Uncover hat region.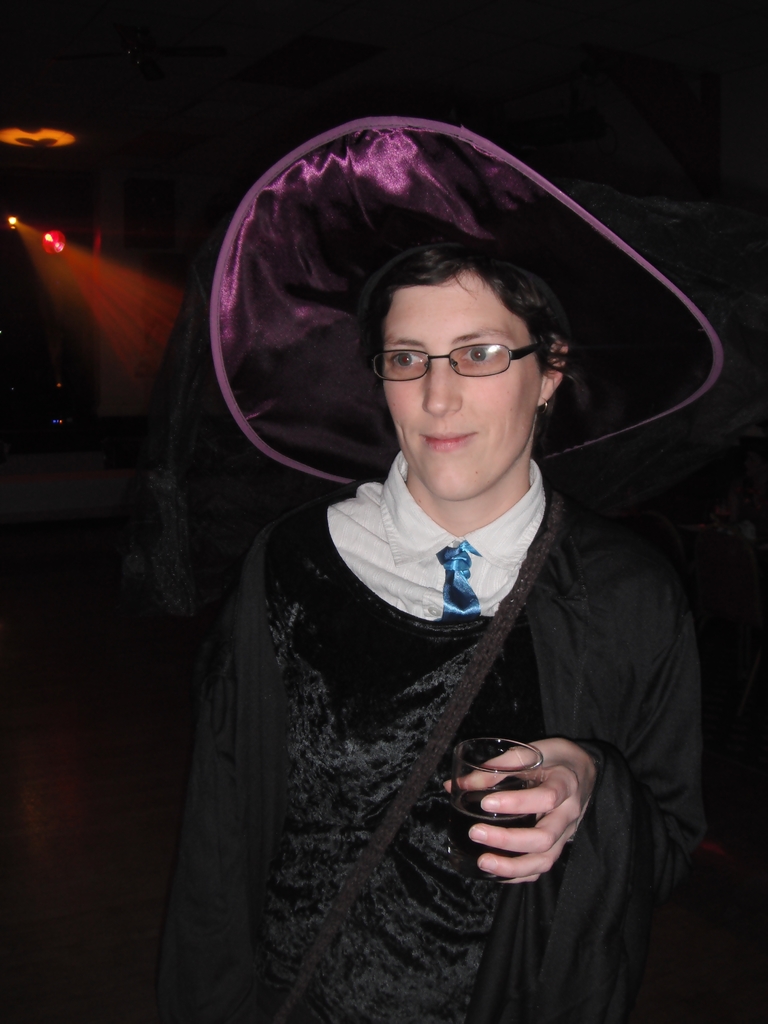
Uncovered: [x1=208, y1=115, x2=728, y2=491].
